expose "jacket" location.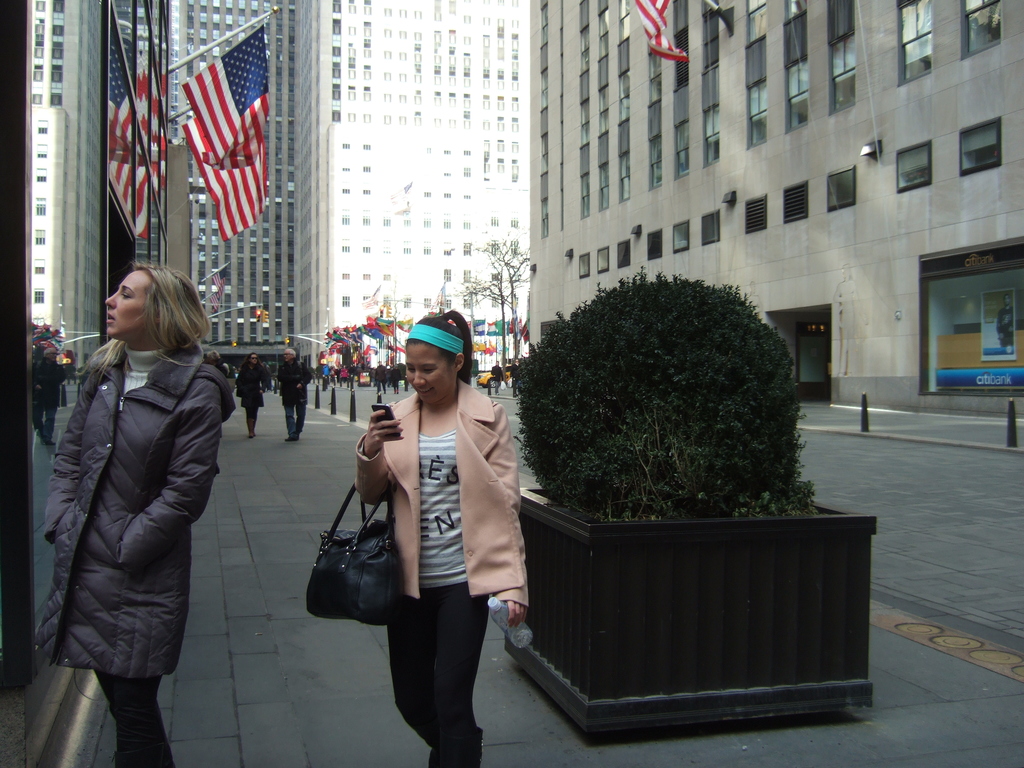
Exposed at rect(38, 308, 223, 643).
